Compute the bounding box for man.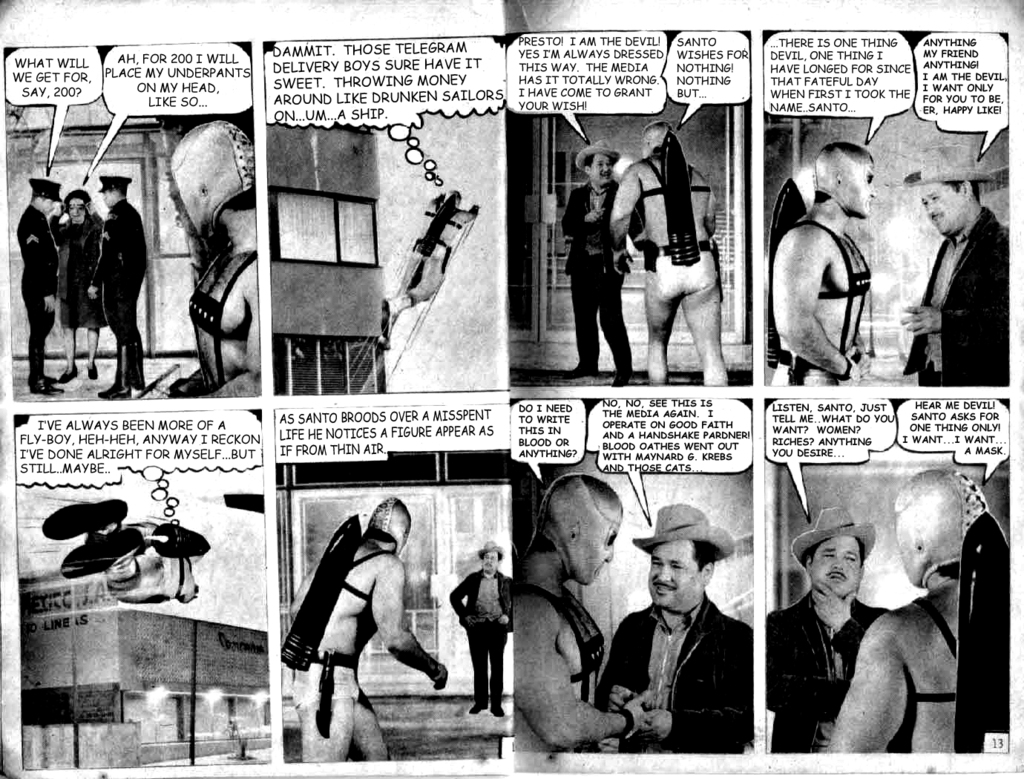
(771,141,876,387).
